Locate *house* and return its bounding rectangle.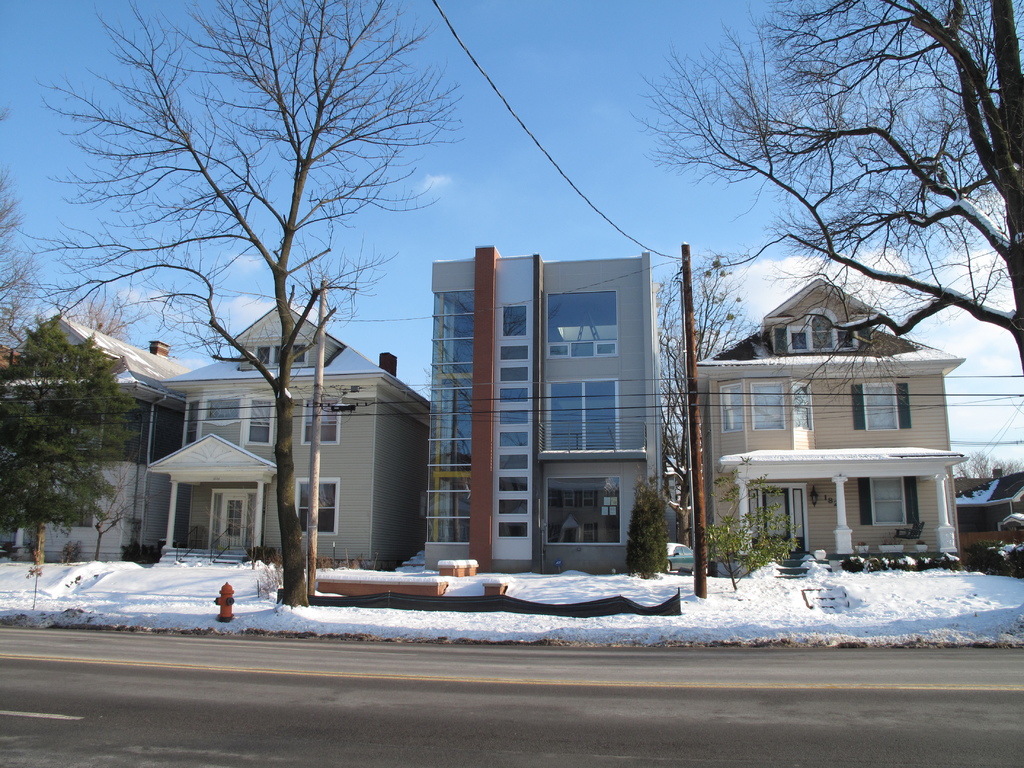
box(692, 277, 968, 565).
